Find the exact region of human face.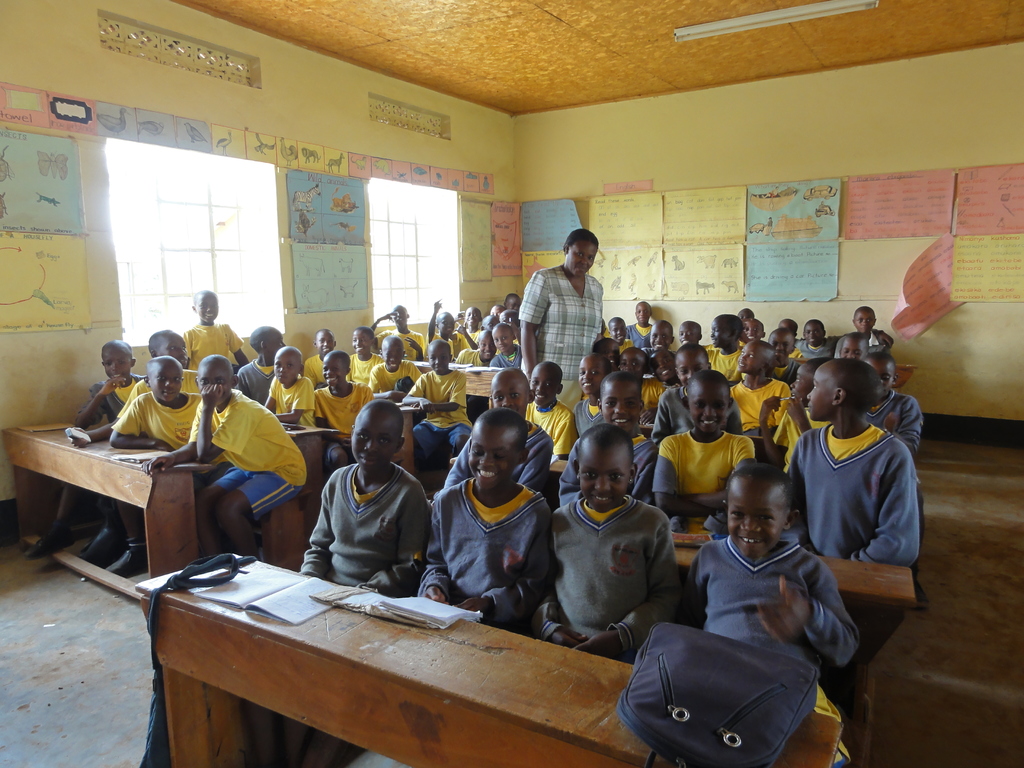
Exact region: box=[739, 341, 764, 373].
